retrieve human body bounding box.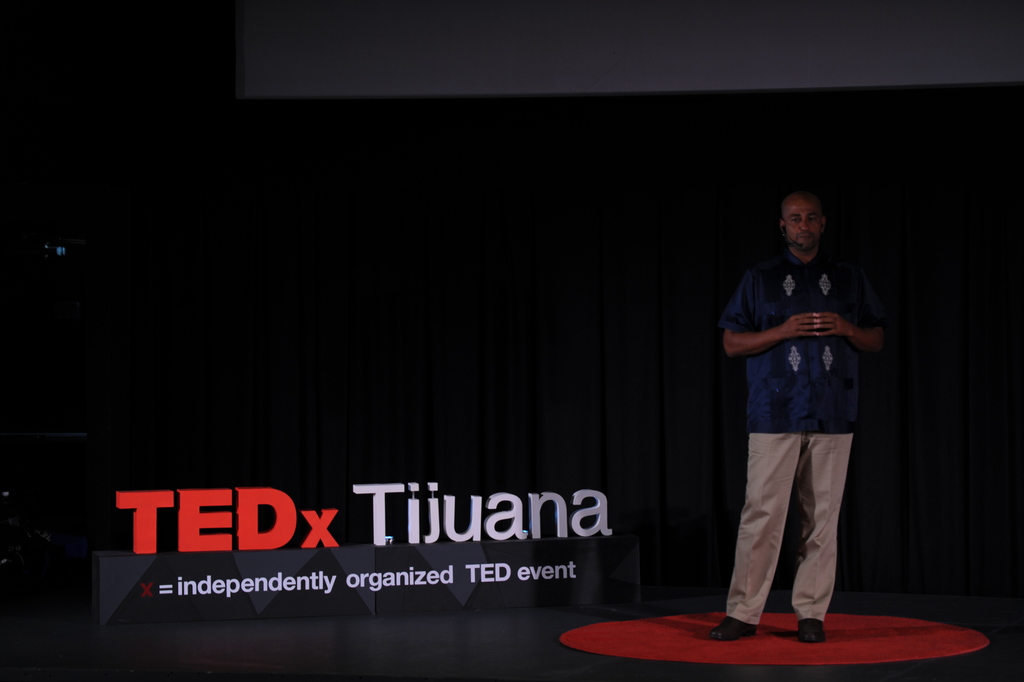
Bounding box: l=711, t=193, r=875, b=654.
